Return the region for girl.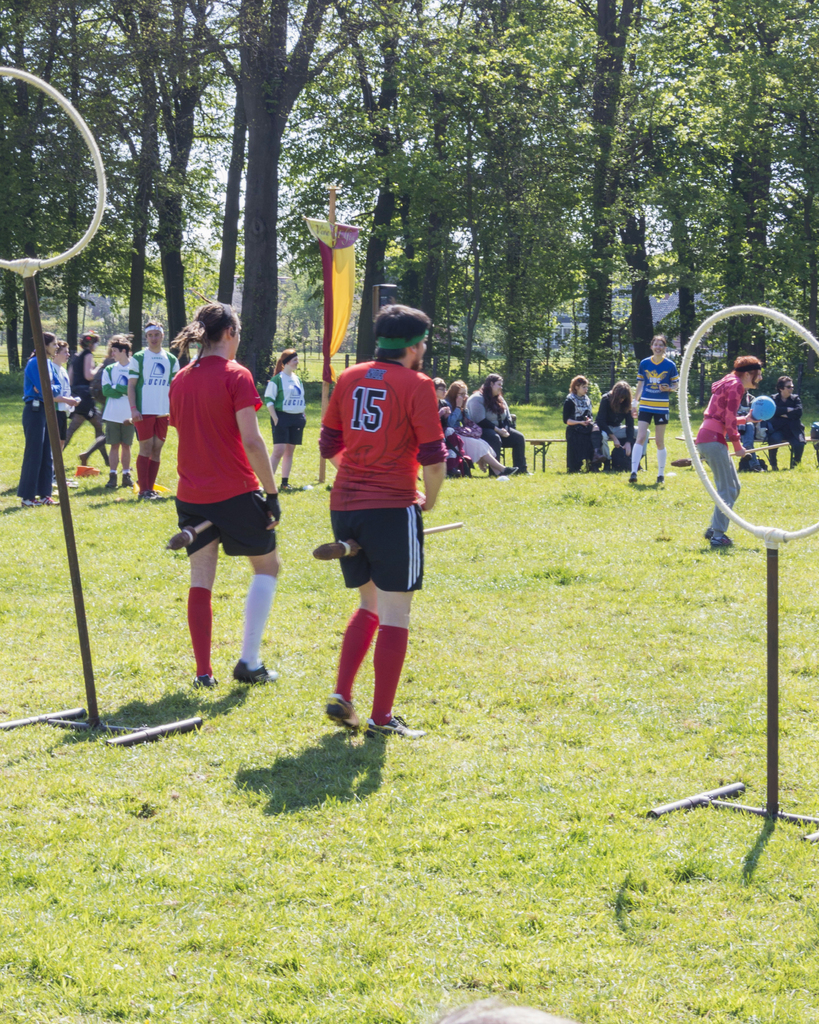
bbox=[594, 376, 641, 466].
